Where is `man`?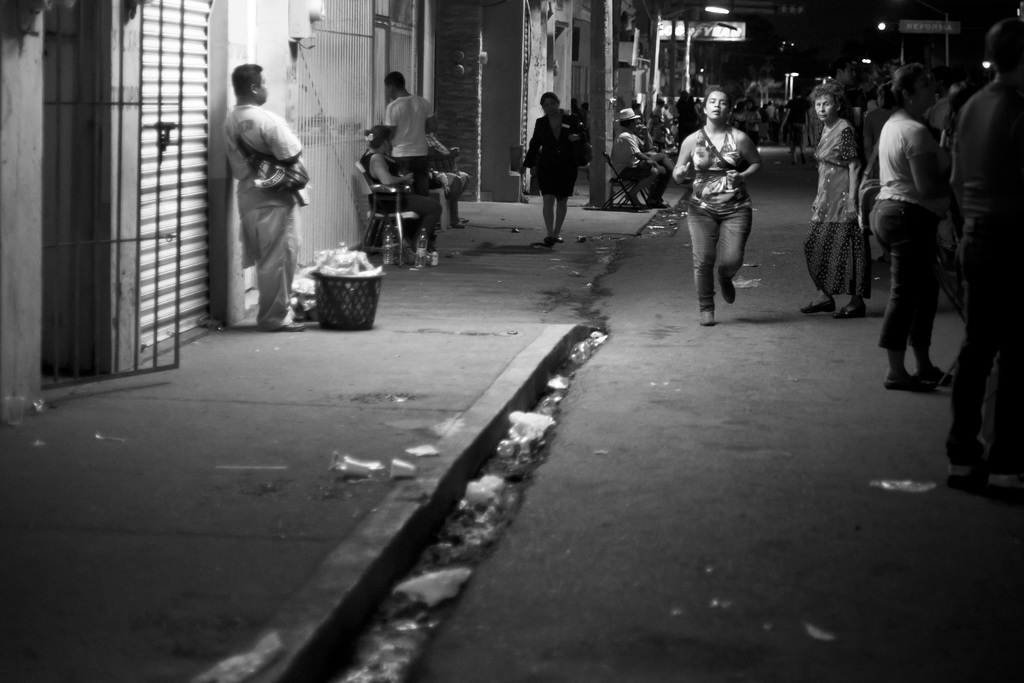
x1=612 y1=105 x2=668 y2=204.
